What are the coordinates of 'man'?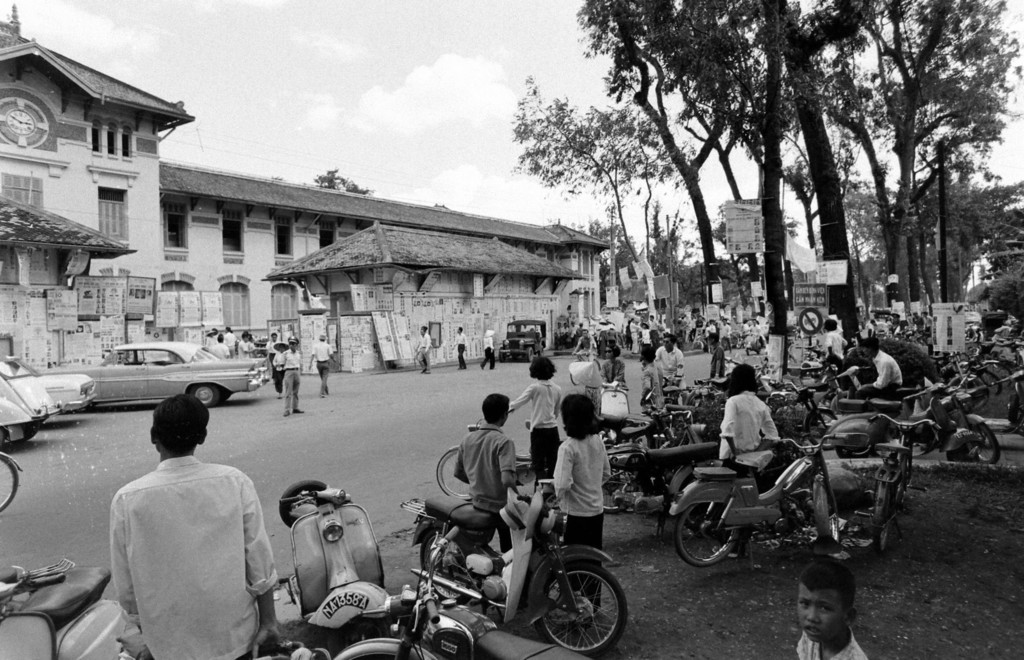
bbox=[824, 317, 845, 371].
